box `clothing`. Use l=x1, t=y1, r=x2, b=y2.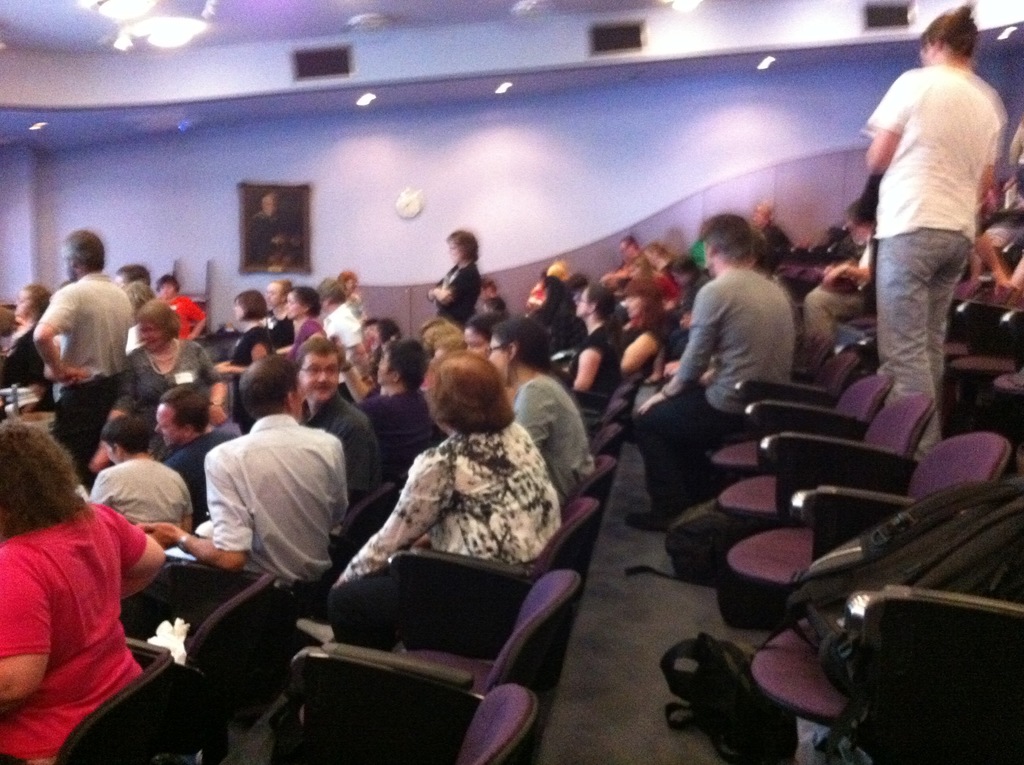
l=225, t=326, r=276, b=407.
